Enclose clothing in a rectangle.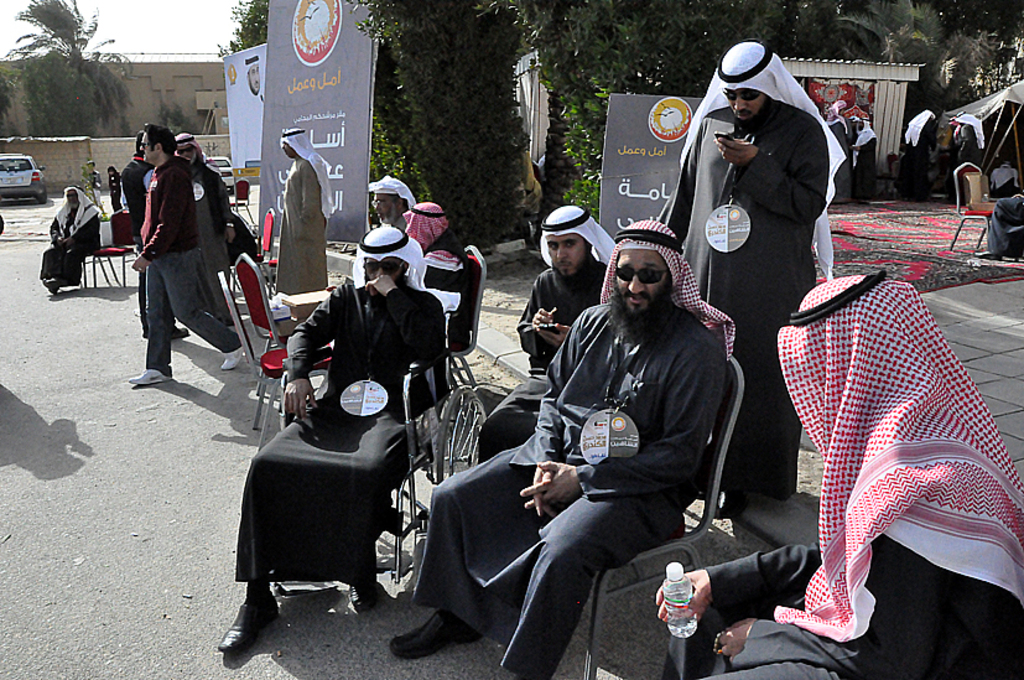
select_region(187, 160, 224, 286).
